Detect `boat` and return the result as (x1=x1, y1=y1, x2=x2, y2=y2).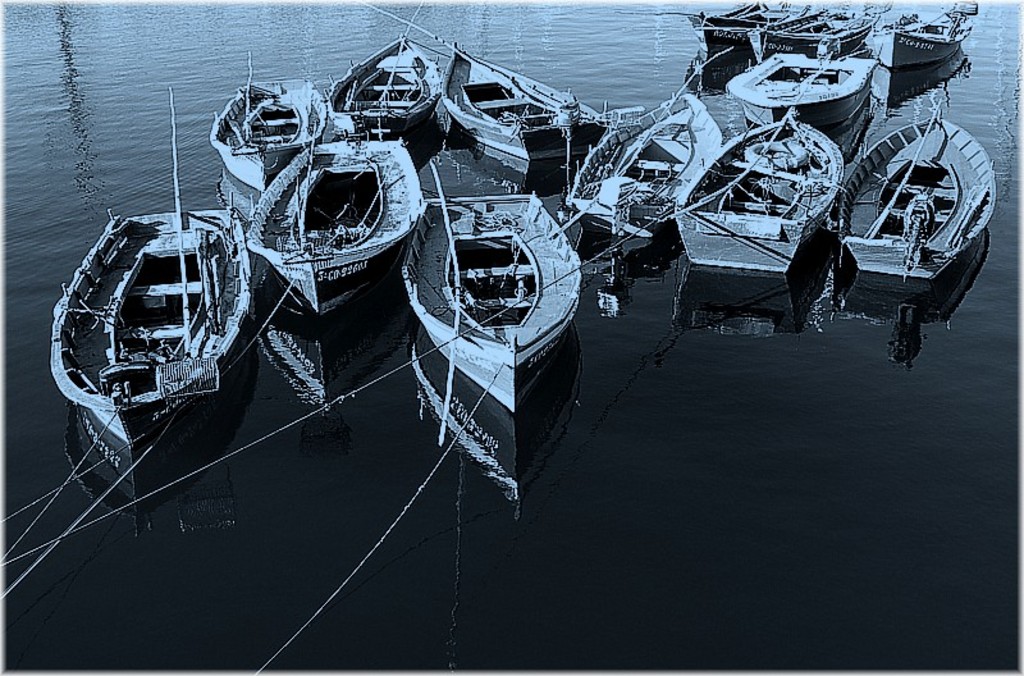
(x1=323, y1=23, x2=451, y2=150).
